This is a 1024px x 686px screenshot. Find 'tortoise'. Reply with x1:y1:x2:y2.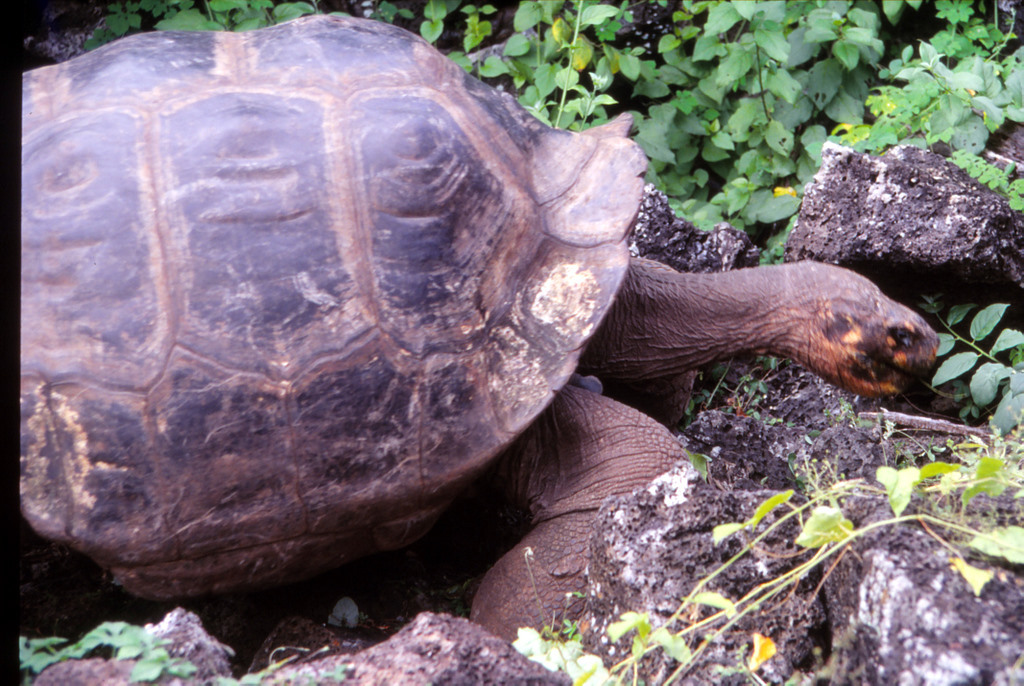
18:13:941:643.
